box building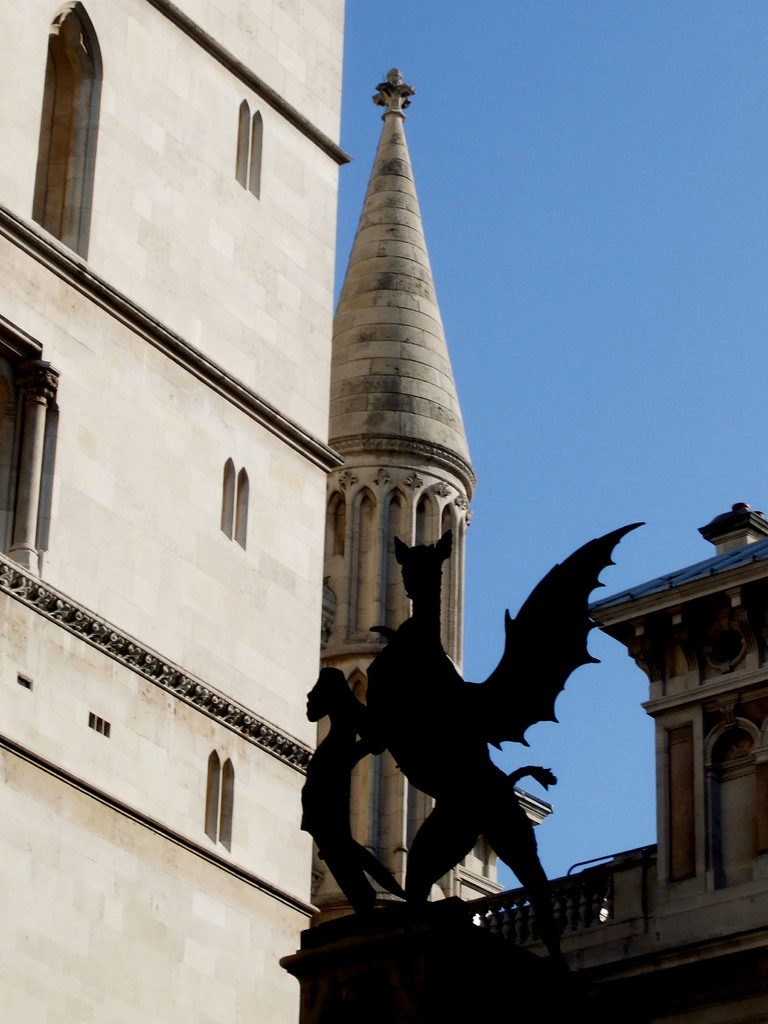
bbox=(0, 4, 557, 1023)
